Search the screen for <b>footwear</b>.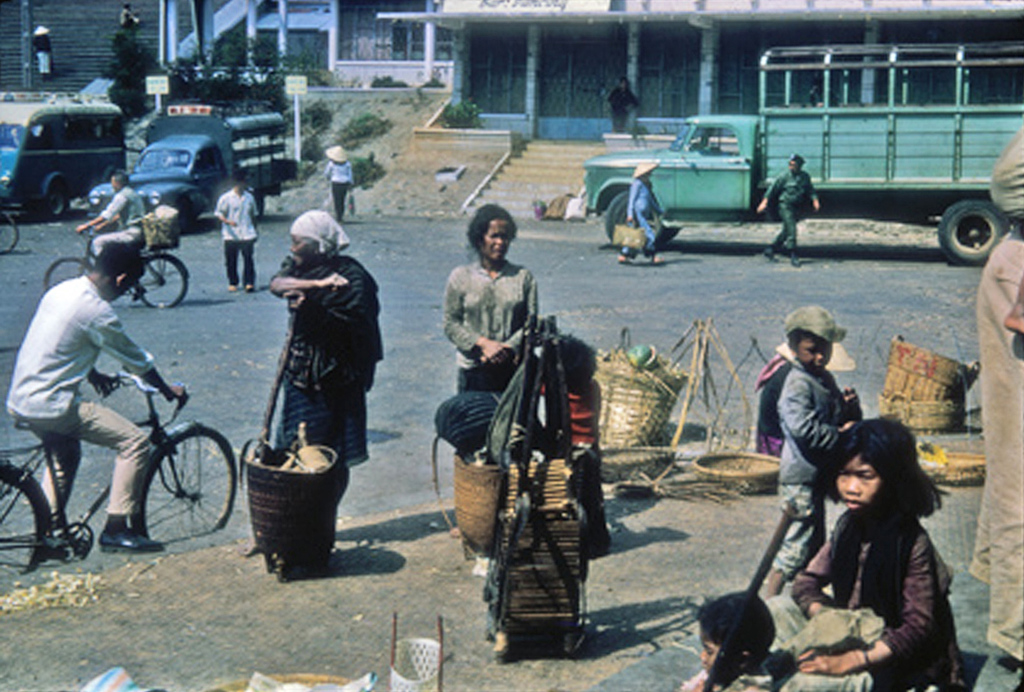
Found at [763,253,780,266].
